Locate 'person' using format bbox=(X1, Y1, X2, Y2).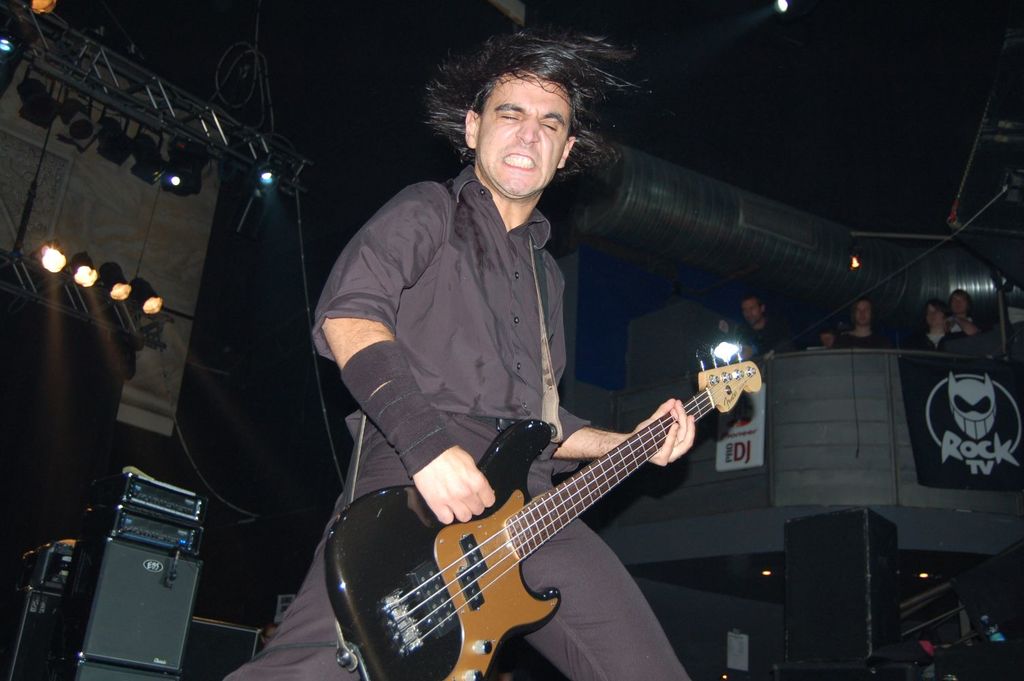
bbox=(910, 298, 980, 351).
